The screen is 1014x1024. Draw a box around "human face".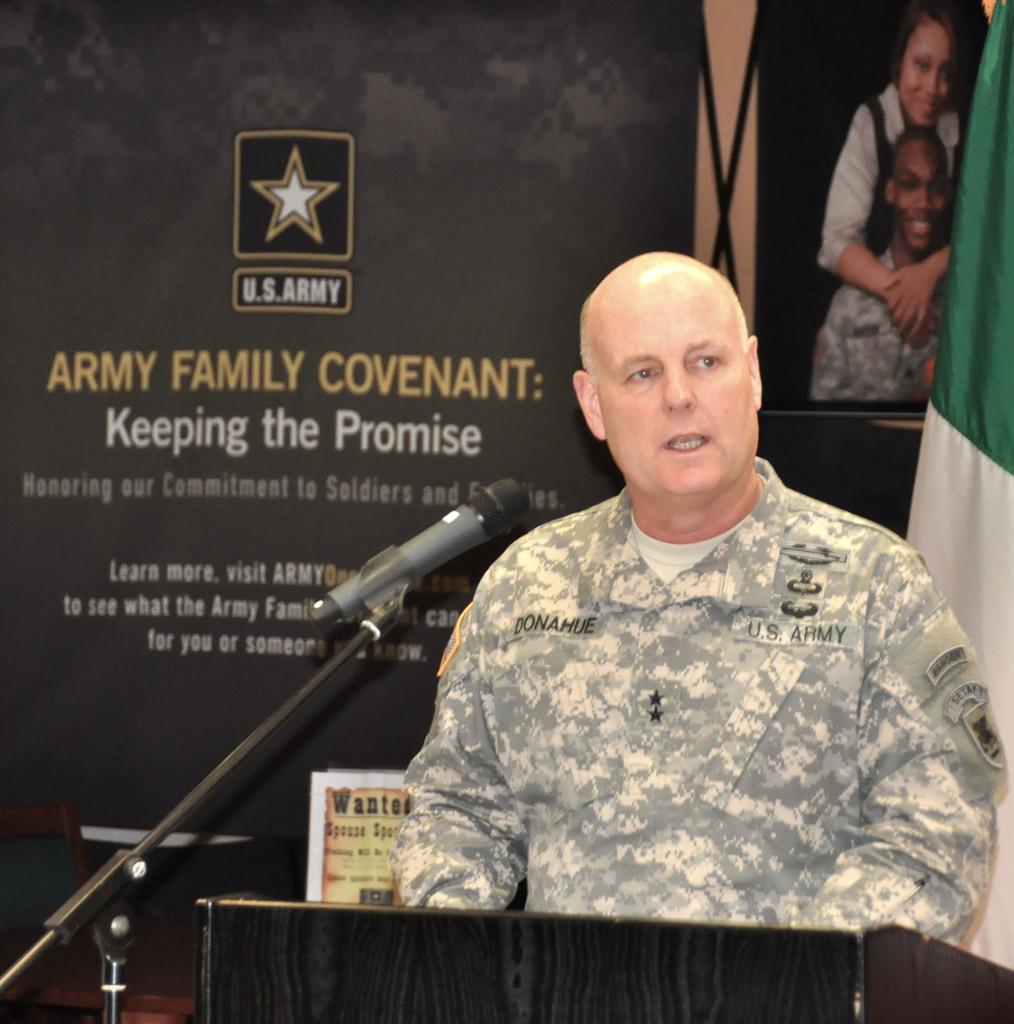
x1=891 y1=20 x2=958 y2=124.
